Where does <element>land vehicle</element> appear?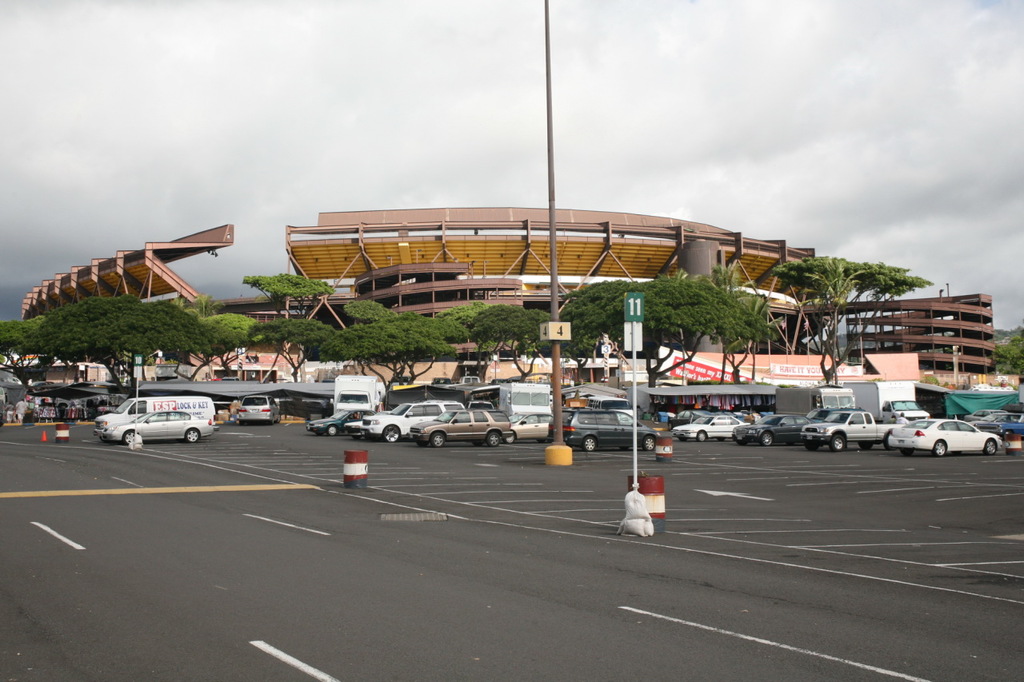
Appears at bbox(406, 407, 512, 449).
